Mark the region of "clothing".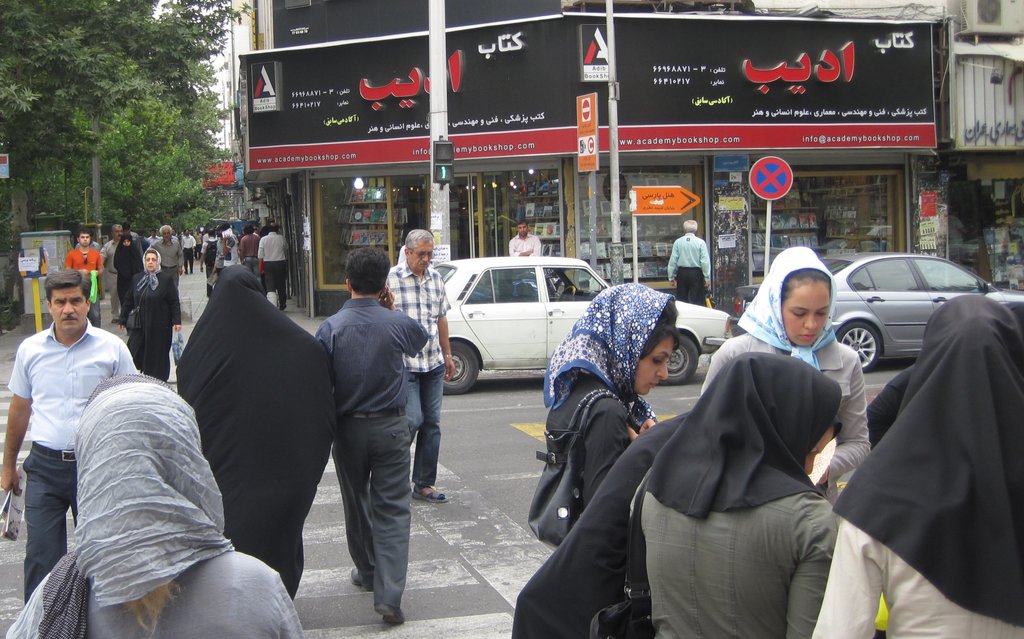
Region: l=147, t=239, r=183, b=276.
